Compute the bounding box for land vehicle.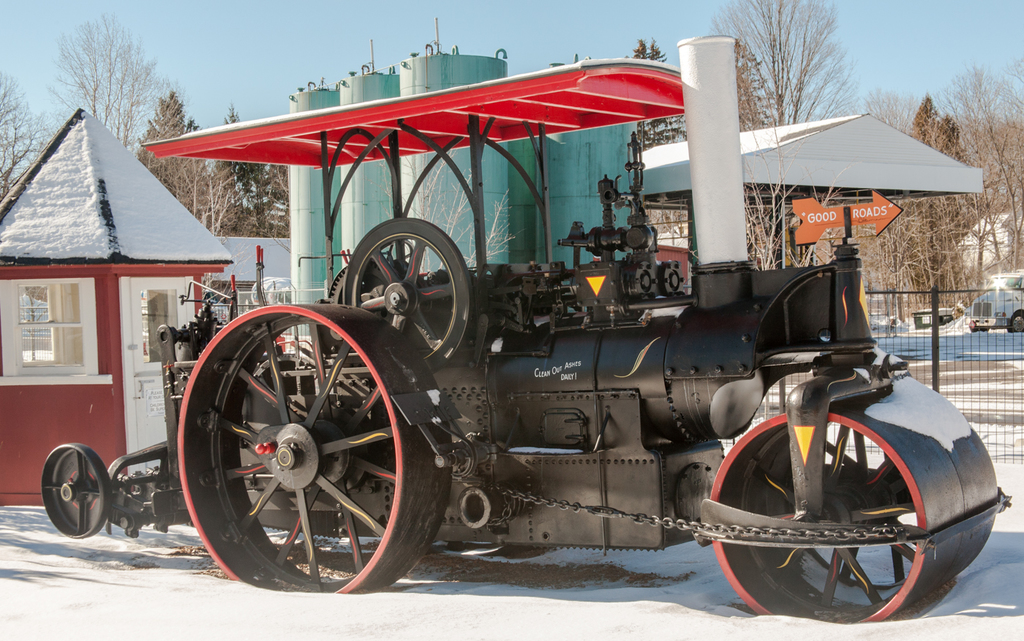
pyautogui.locateOnScreen(970, 267, 1023, 333).
